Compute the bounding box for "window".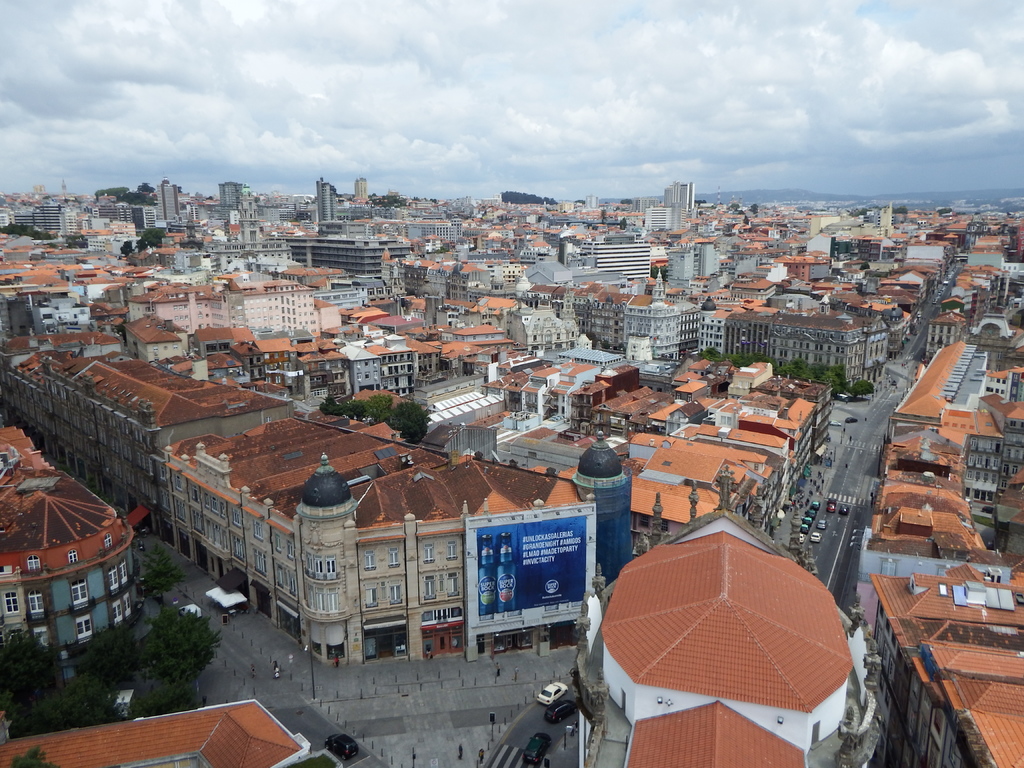
(x1=28, y1=553, x2=40, y2=570).
